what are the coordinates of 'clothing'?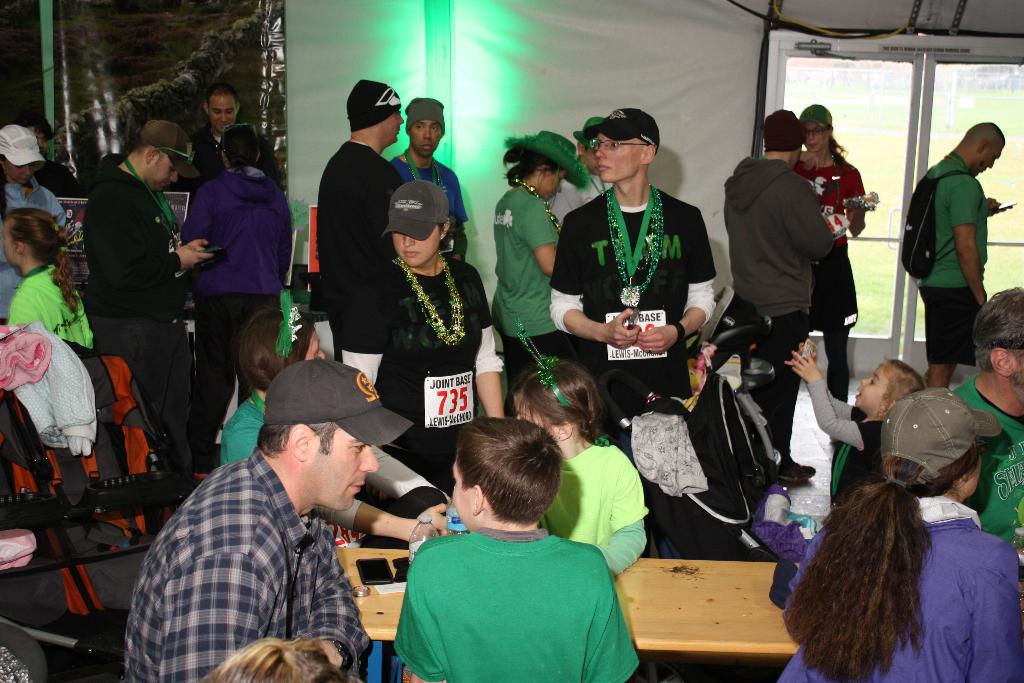
(left=797, top=157, right=856, bottom=403).
